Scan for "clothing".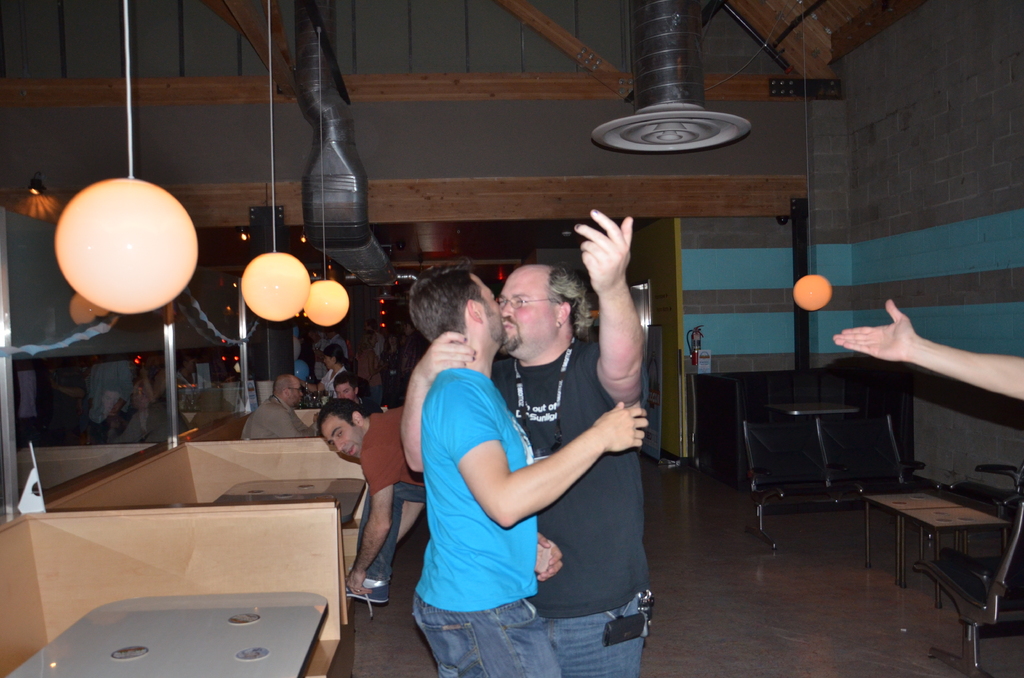
Scan result: BBox(319, 366, 344, 408).
